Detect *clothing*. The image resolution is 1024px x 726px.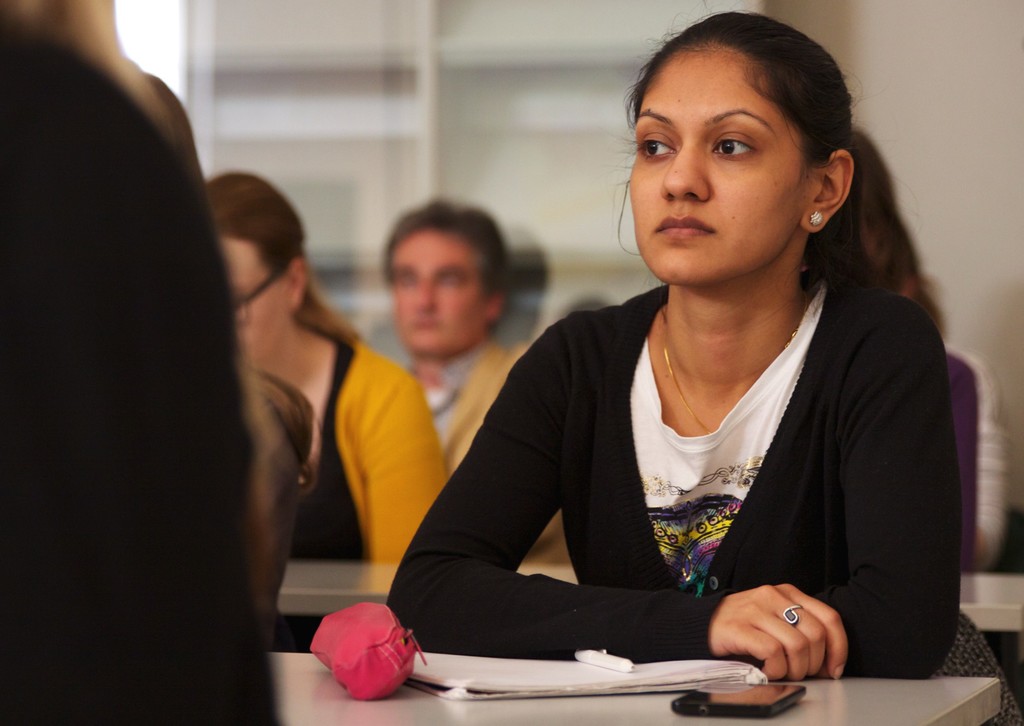
rect(433, 344, 527, 475).
